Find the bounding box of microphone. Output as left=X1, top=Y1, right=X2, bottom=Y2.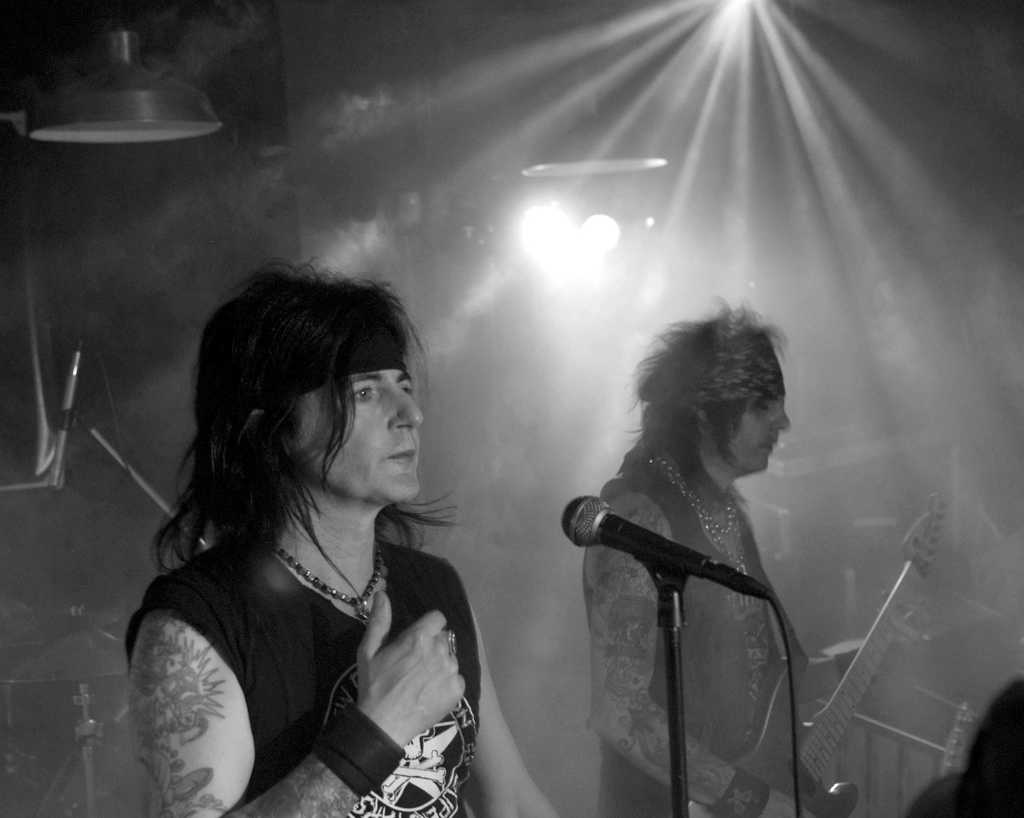
left=559, top=497, right=767, bottom=588.
